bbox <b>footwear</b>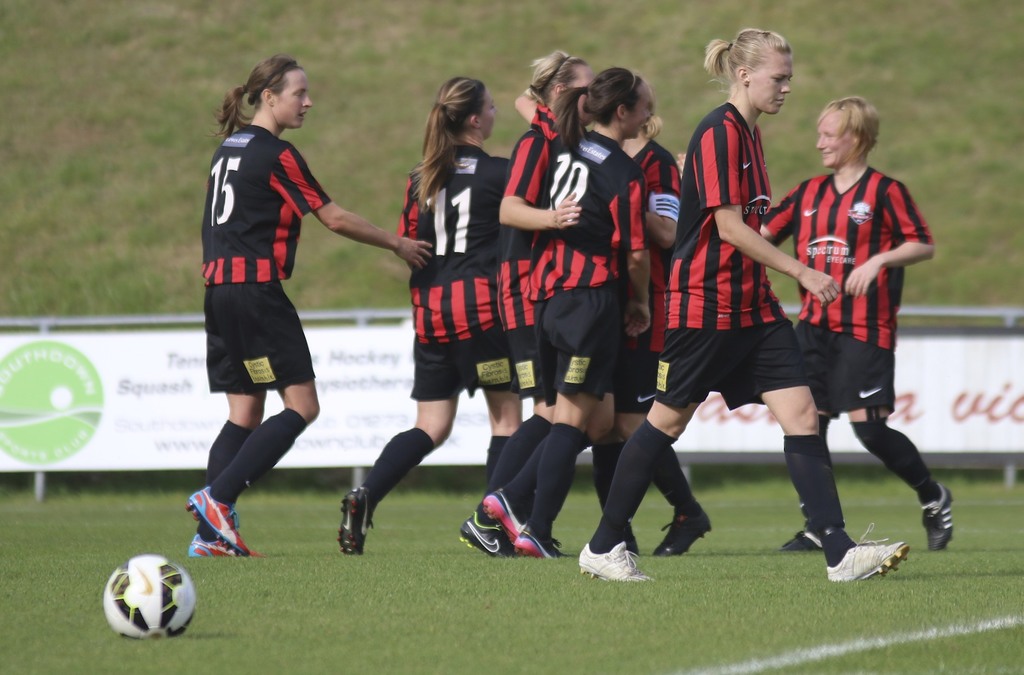
rect(184, 528, 241, 558)
